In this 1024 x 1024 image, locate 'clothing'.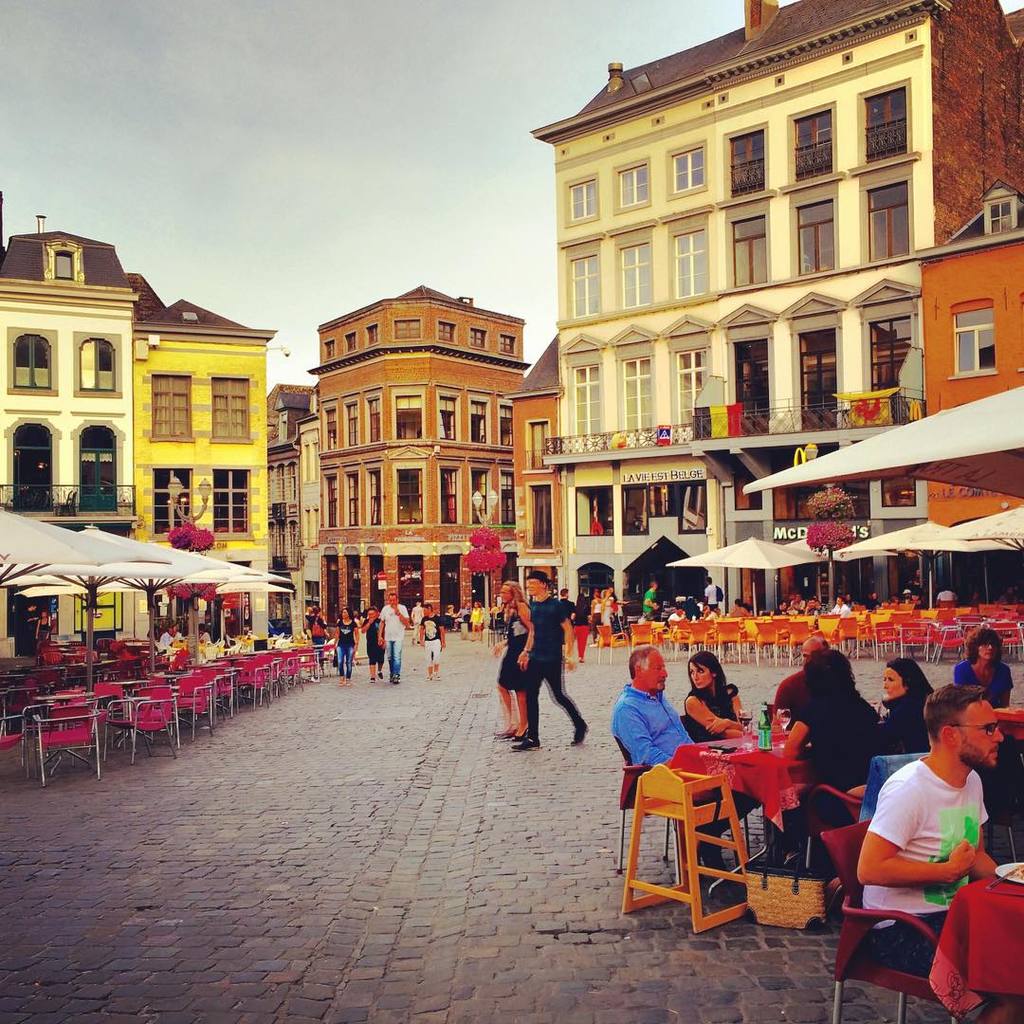
Bounding box: locate(379, 598, 406, 674).
